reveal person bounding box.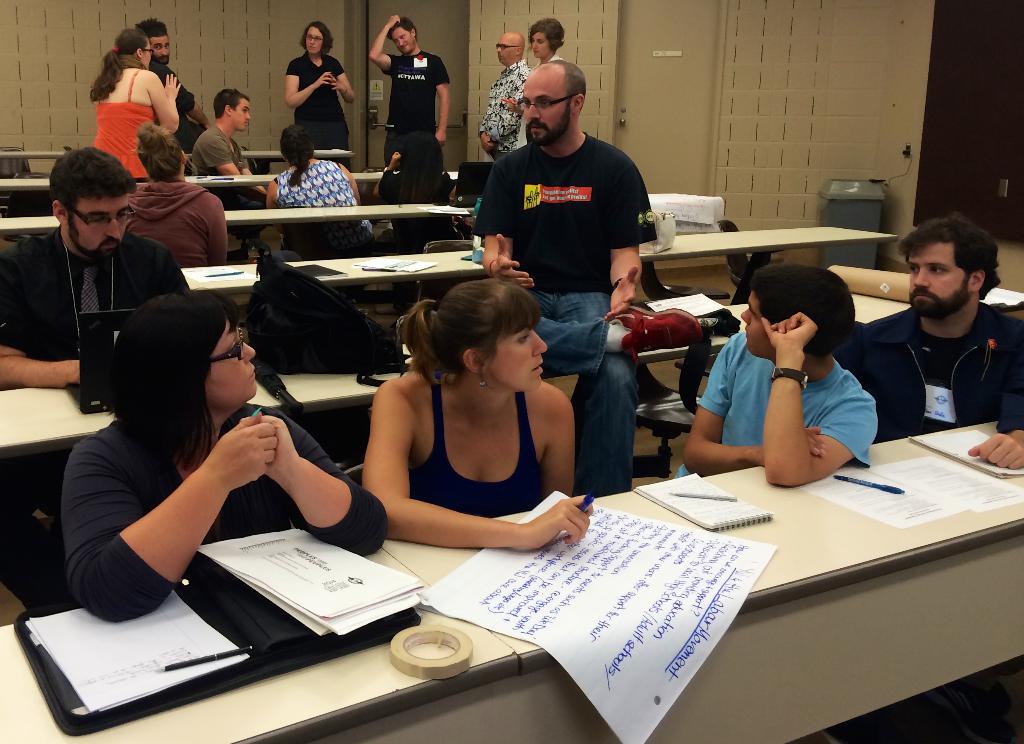
Revealed: (187, 89, 277, 206).
